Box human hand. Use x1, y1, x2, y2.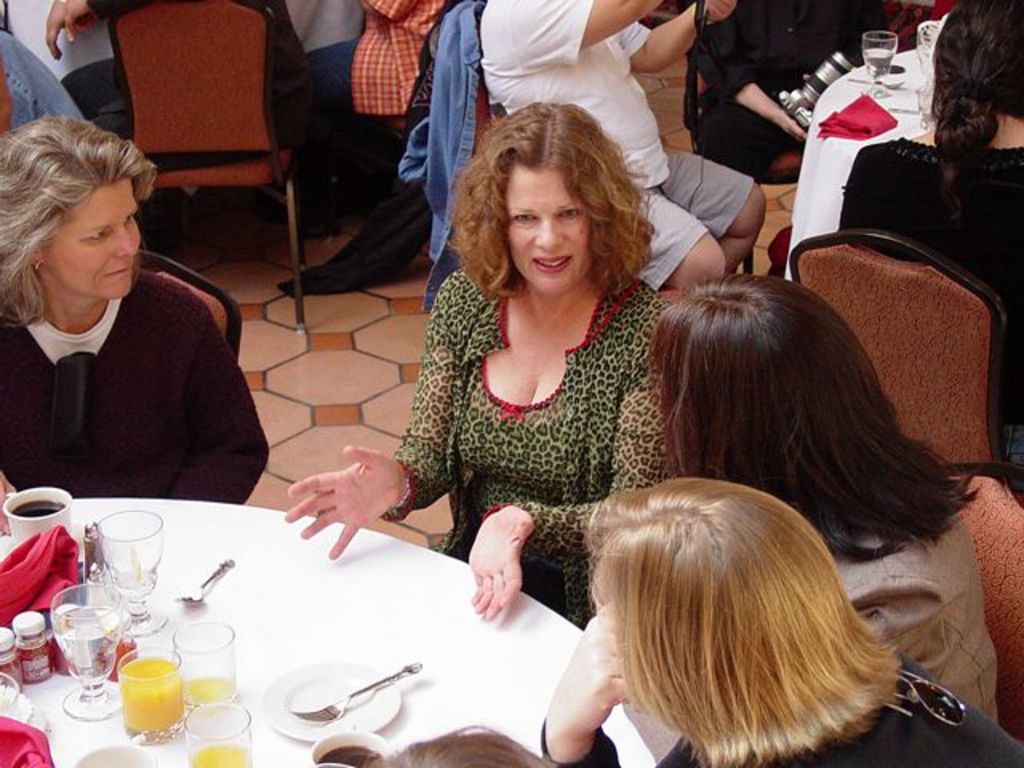
283, 462, 373, 560.
